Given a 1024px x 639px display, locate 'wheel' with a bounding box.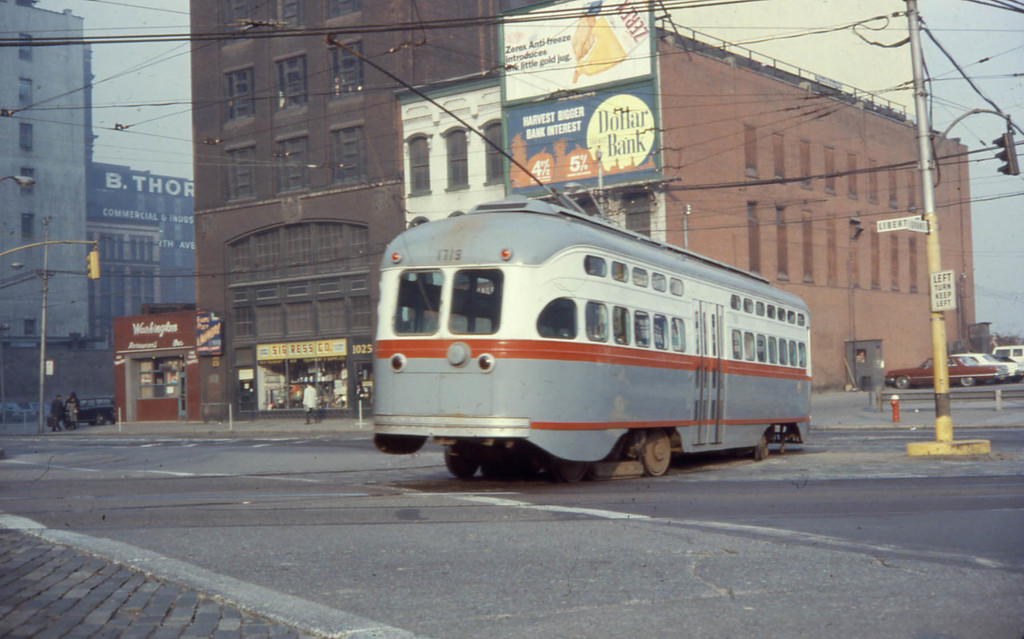
Located: region(894, 373, 911, 387).
